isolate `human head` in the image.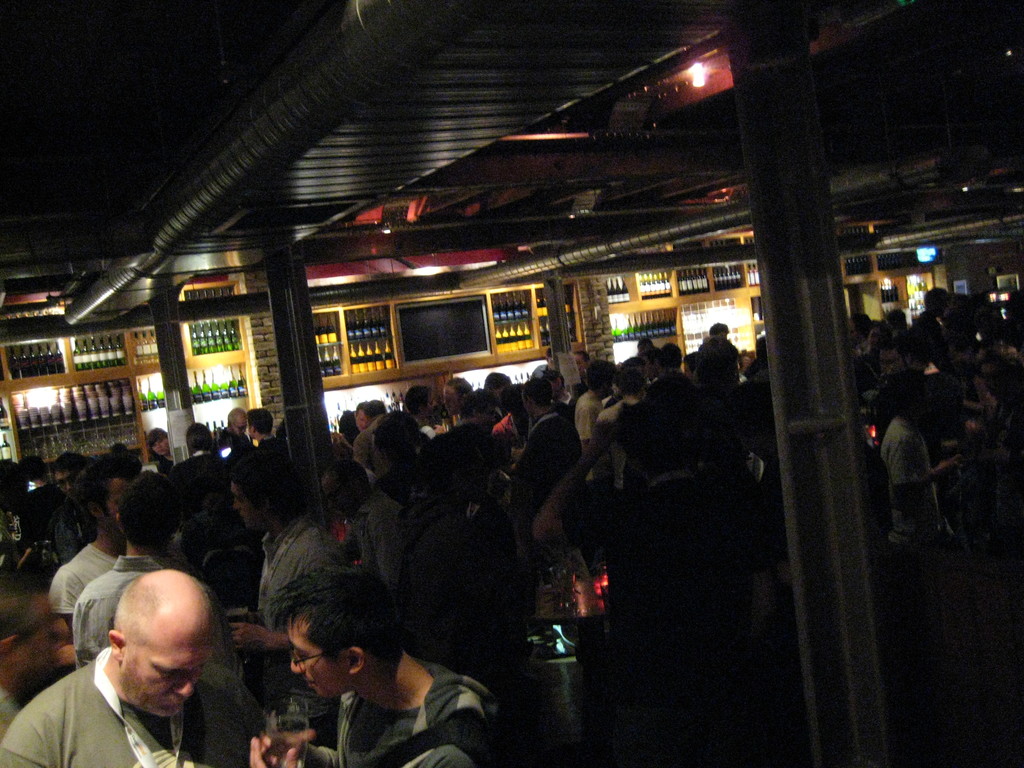
Isolated region: {"x1": 54, "y1": 452, "x2": 91, "y2": 500}.
